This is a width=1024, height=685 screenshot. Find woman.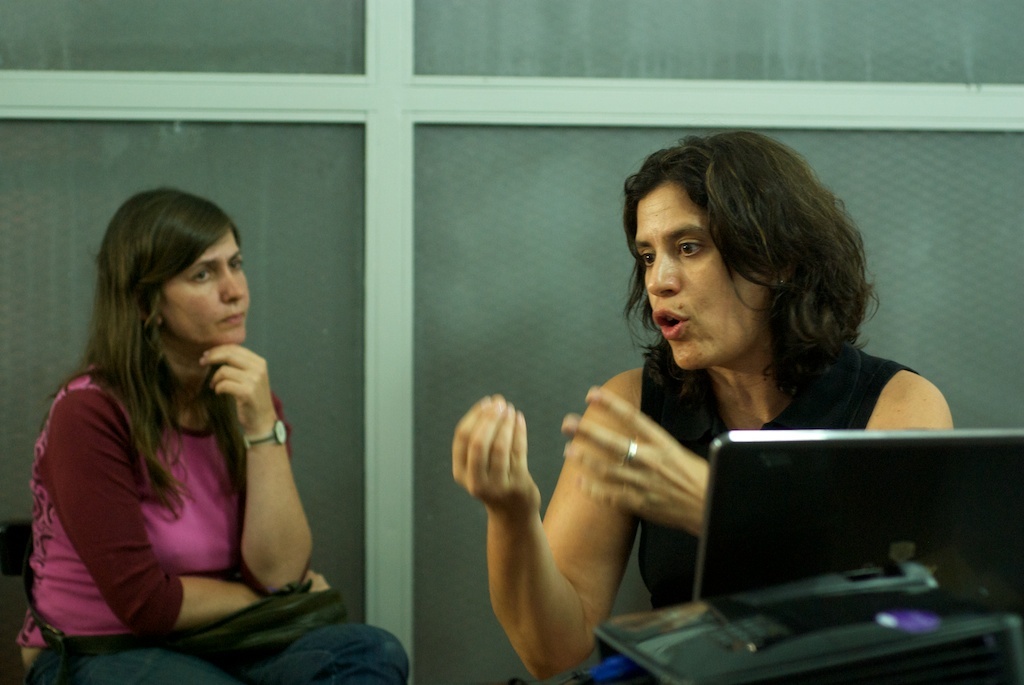
Bounding box: x1=26, y1=170, x2=311, y2=675.
